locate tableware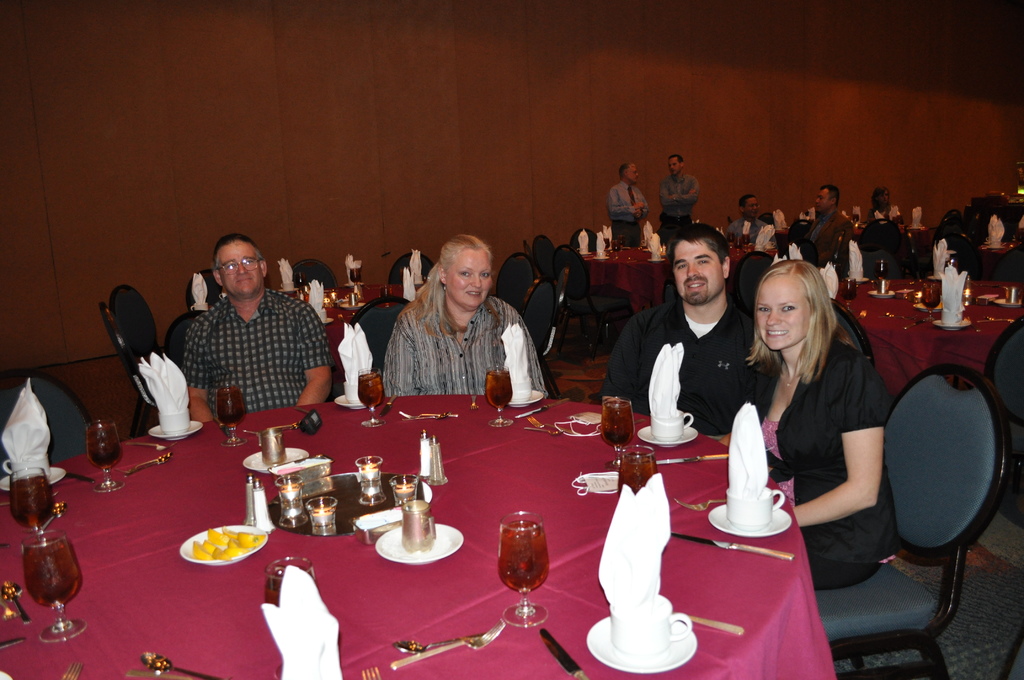
rect(402, 409, 448, 423)
